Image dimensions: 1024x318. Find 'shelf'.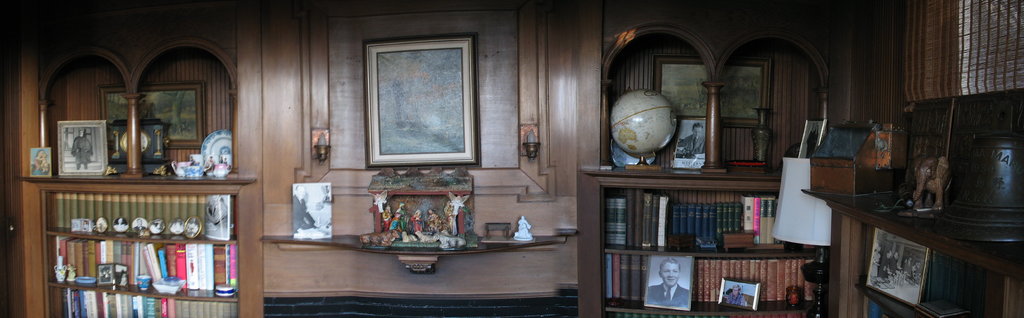
l=595, t=186, r=822, b=251.
